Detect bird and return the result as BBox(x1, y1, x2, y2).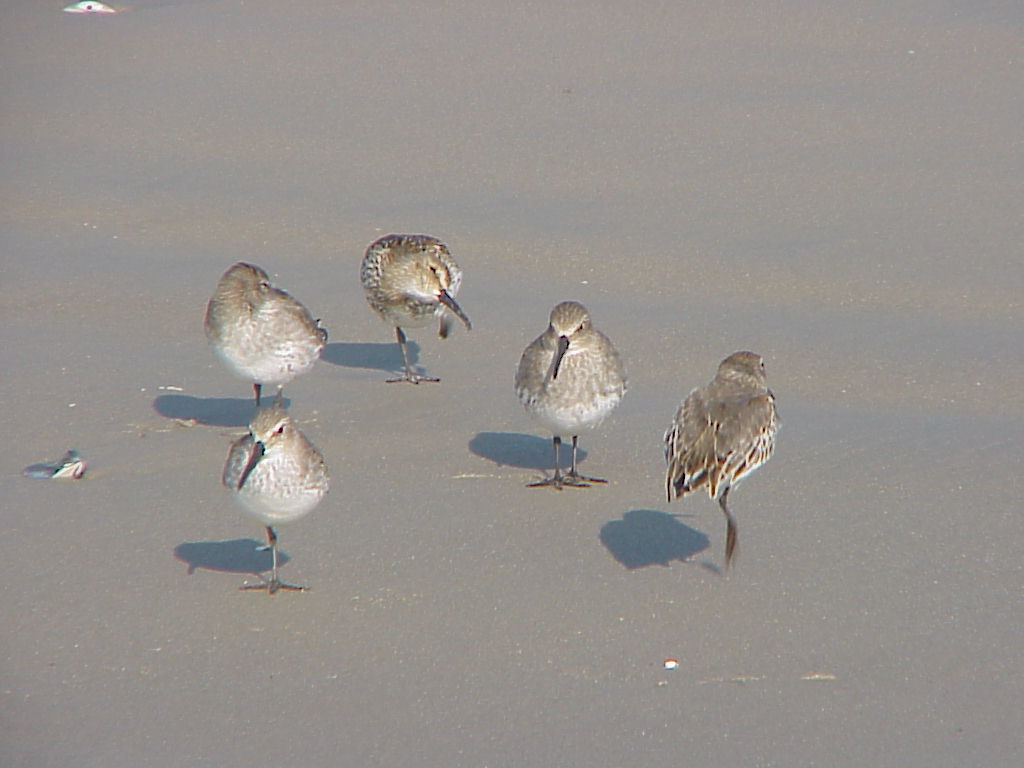
BBox(514, 303, 633, 497).
